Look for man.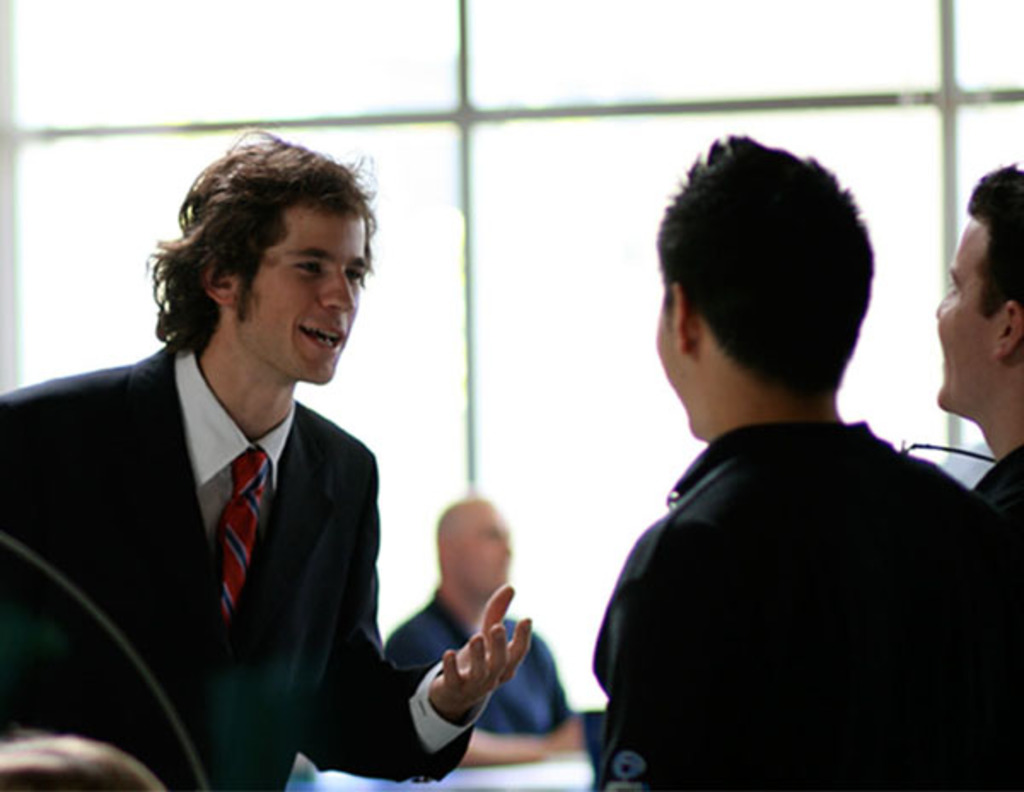
Found: select_region(587, 118, 1019, 790).
